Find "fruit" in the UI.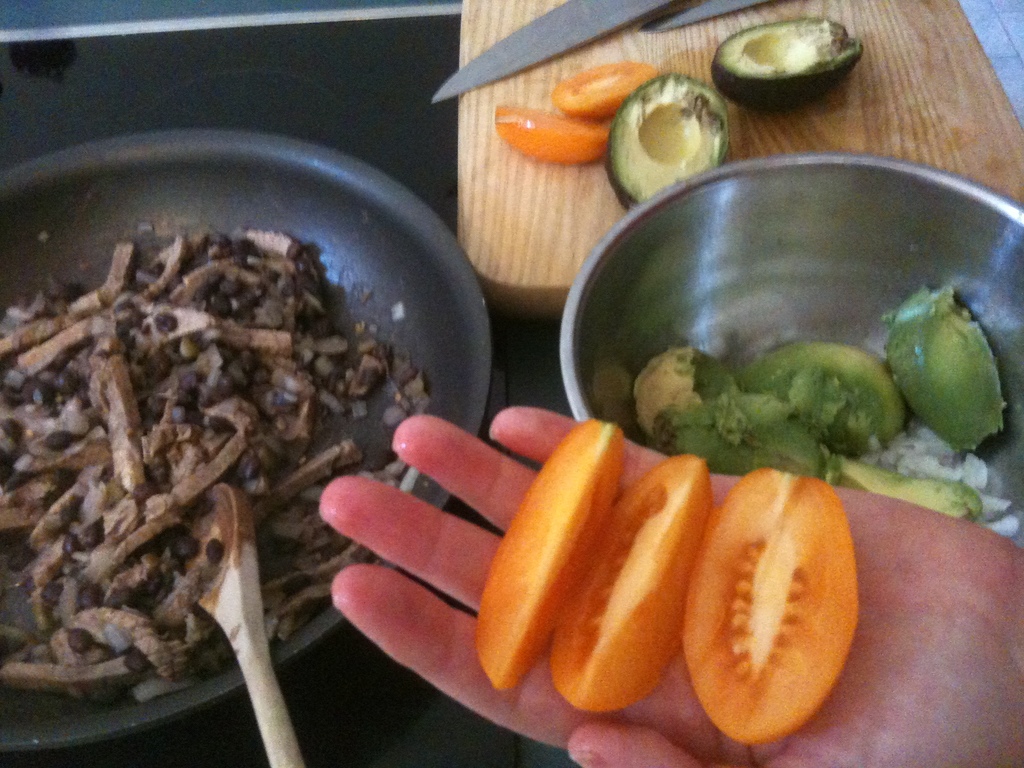
UI element at <box>735,339,907,452</box>.
